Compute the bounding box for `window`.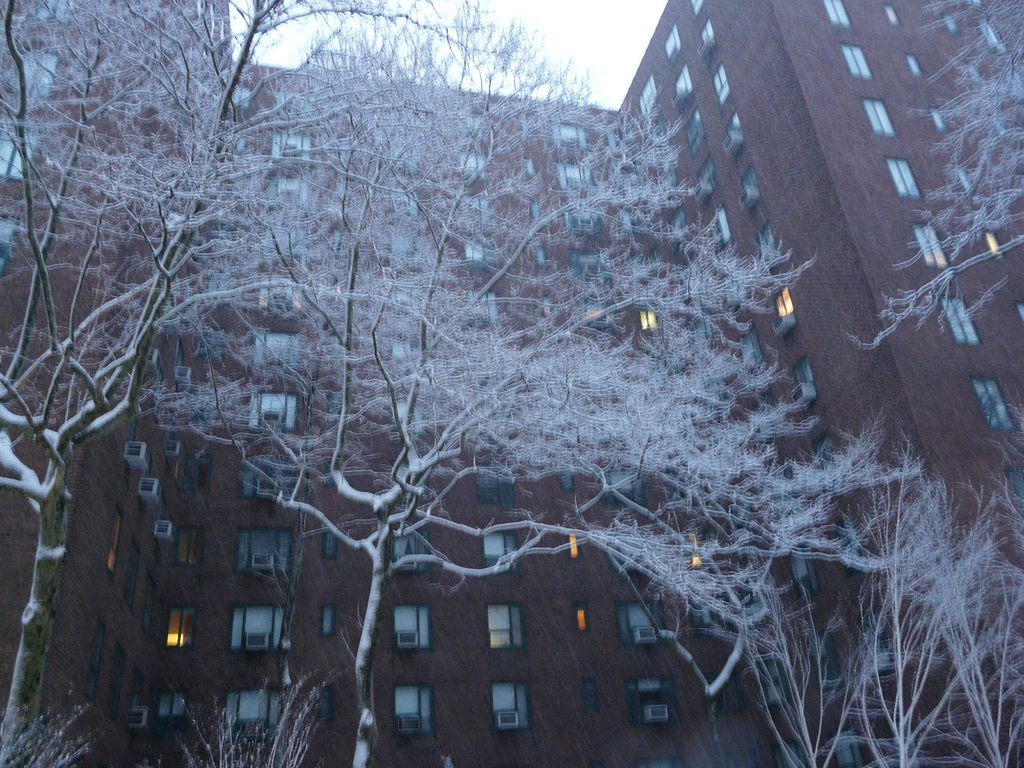
(left=469, top=289, right=497, bottom=319).
